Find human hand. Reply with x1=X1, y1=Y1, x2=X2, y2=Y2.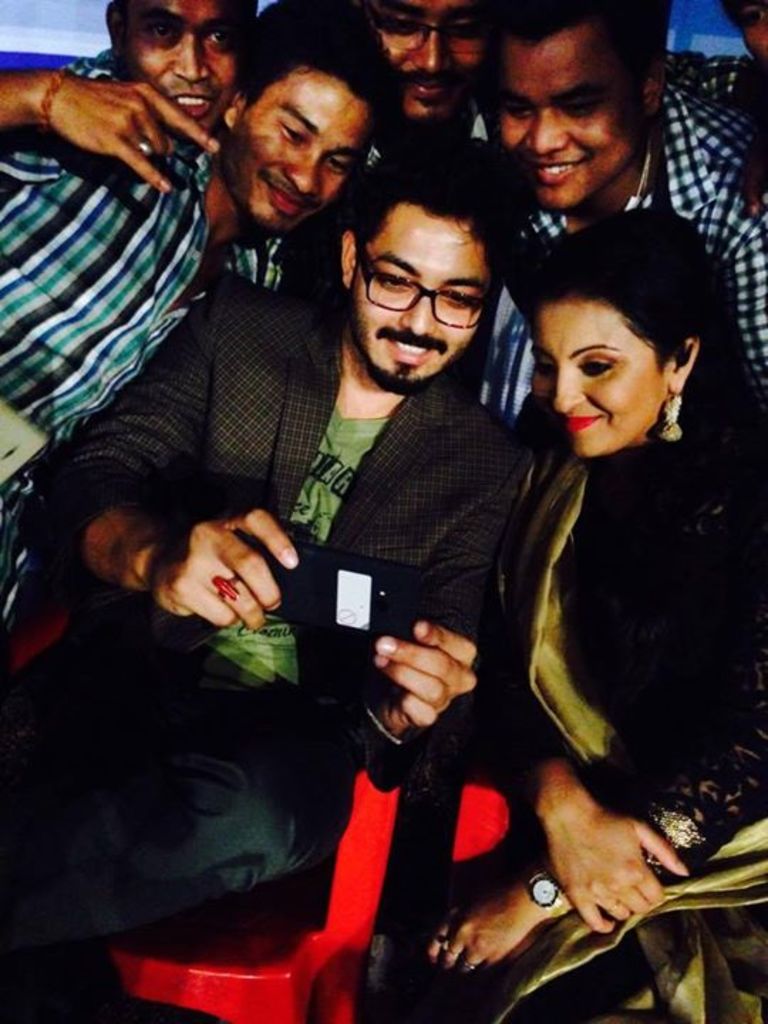
x1=370, y1=619, x2=486, y2=721.
